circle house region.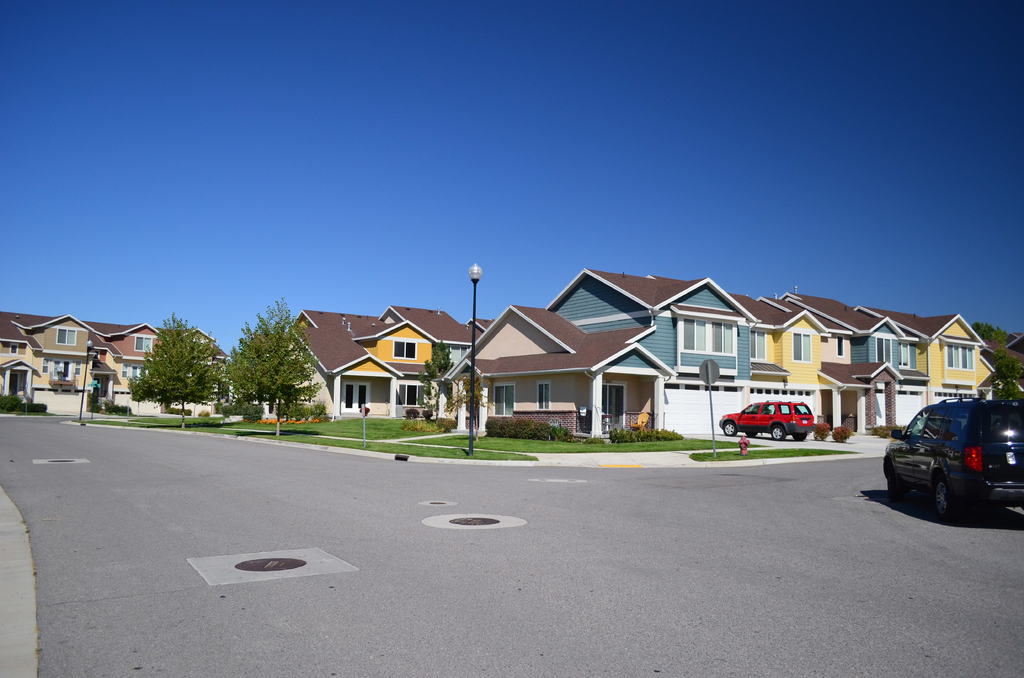
Region: 111/321/234/413.
